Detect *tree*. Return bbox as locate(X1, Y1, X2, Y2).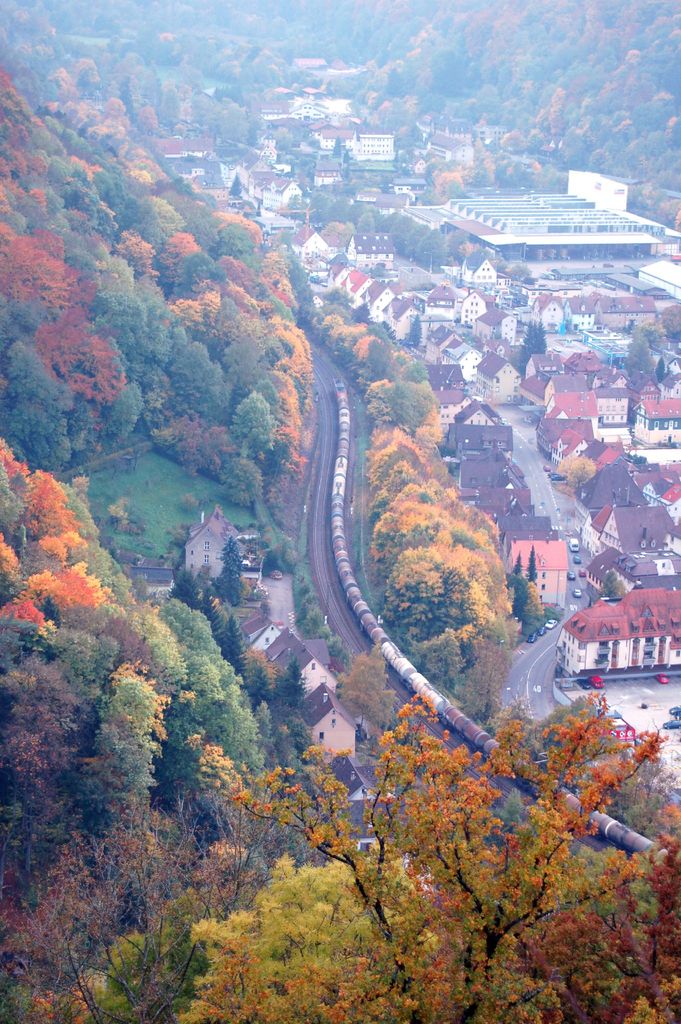
locate(269, 362, 316, 445).
